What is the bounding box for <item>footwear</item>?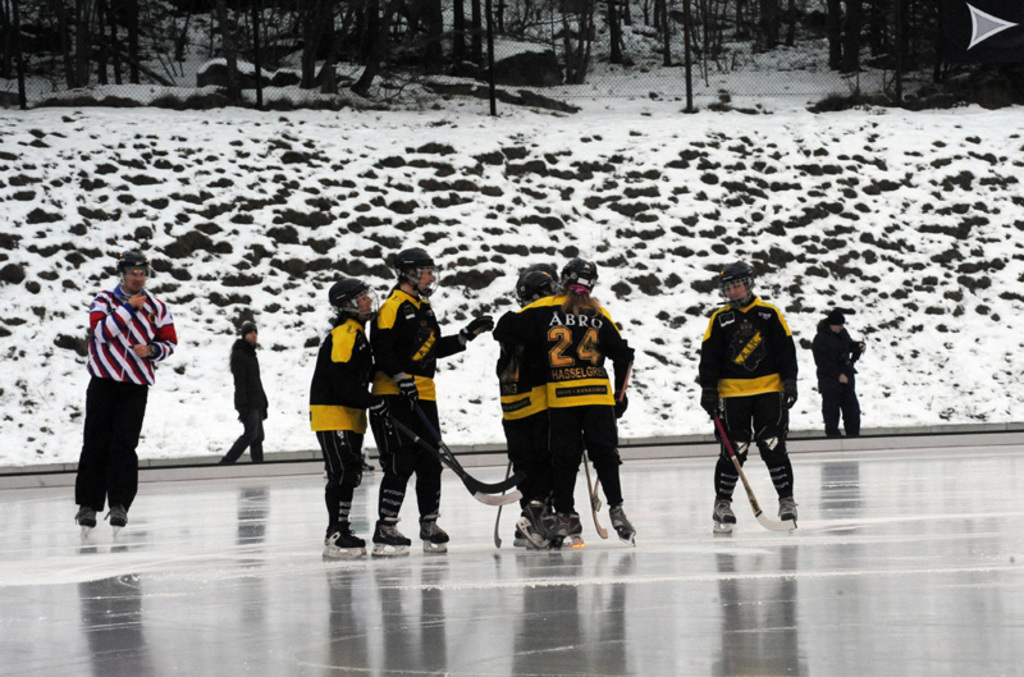
detection(102, 500, 129, 525).
